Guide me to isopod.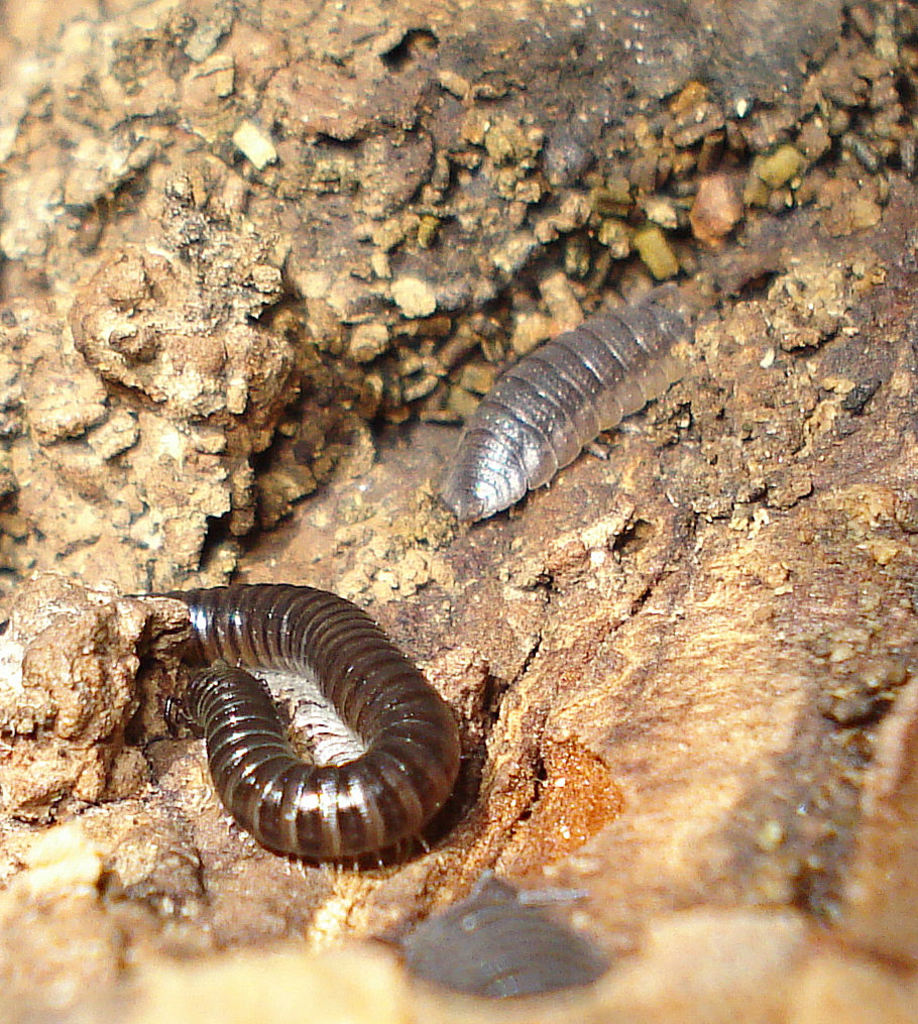
Guidance: left=448, top=292, right=708, bottom=529.
